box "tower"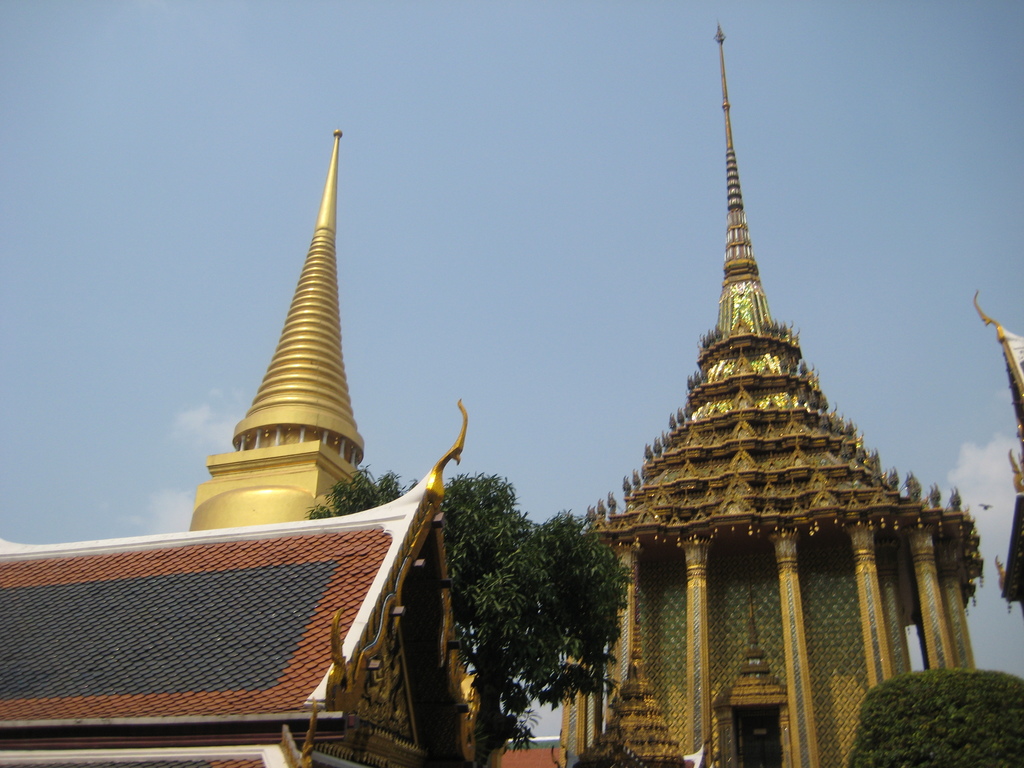
Rect(190, 130, 374, 536)
